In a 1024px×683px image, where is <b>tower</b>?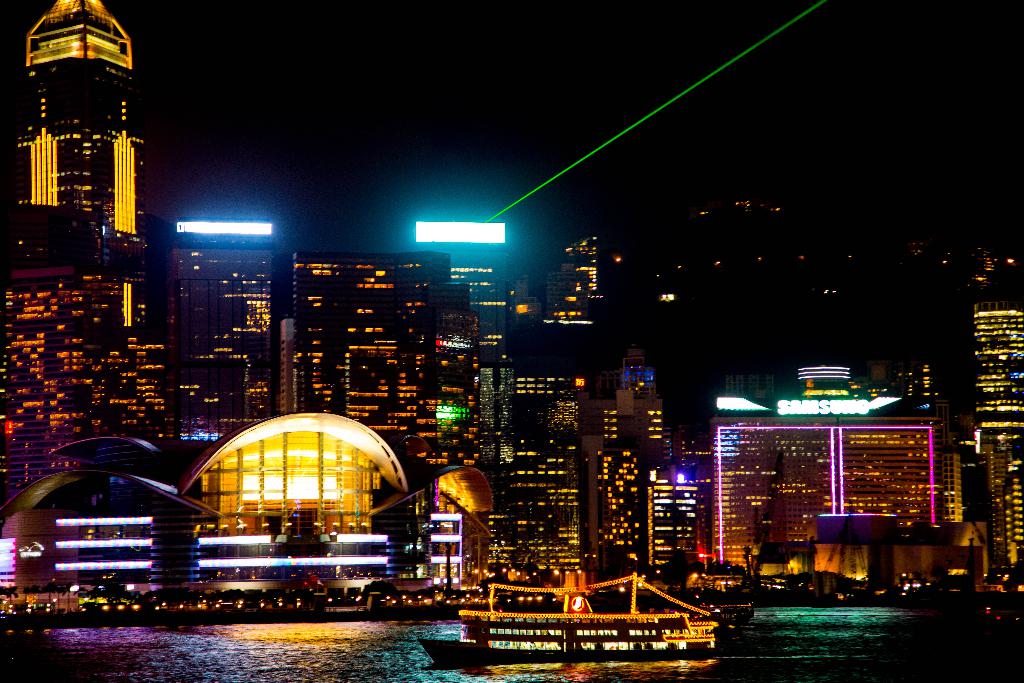
579/350/665/594.
